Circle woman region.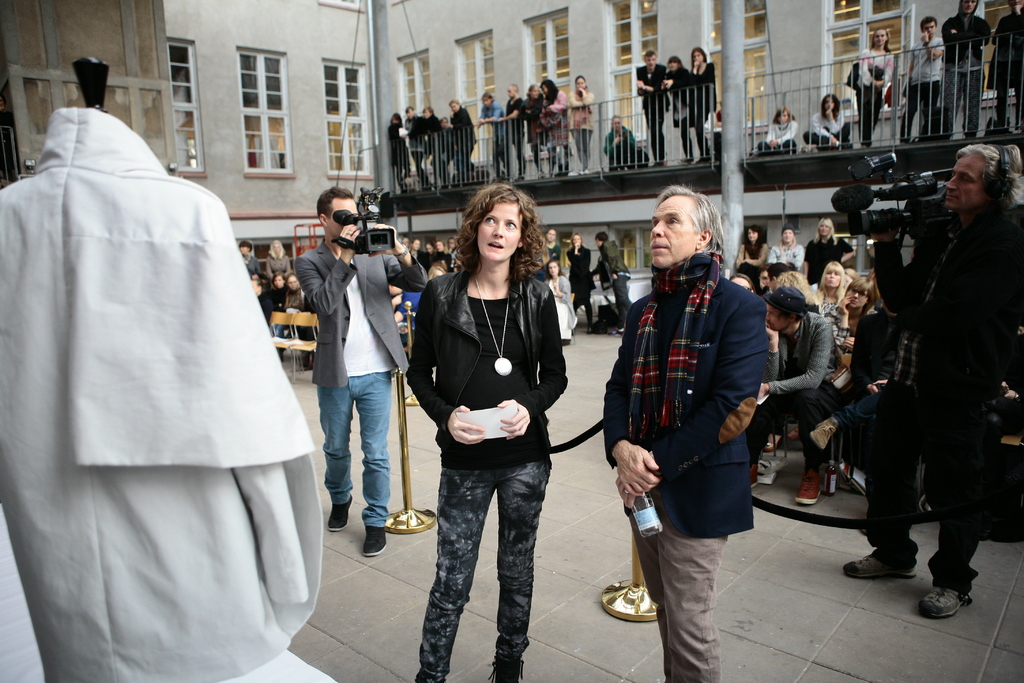
Region: <bbox>766, 222, 810, 268</bbox>.
